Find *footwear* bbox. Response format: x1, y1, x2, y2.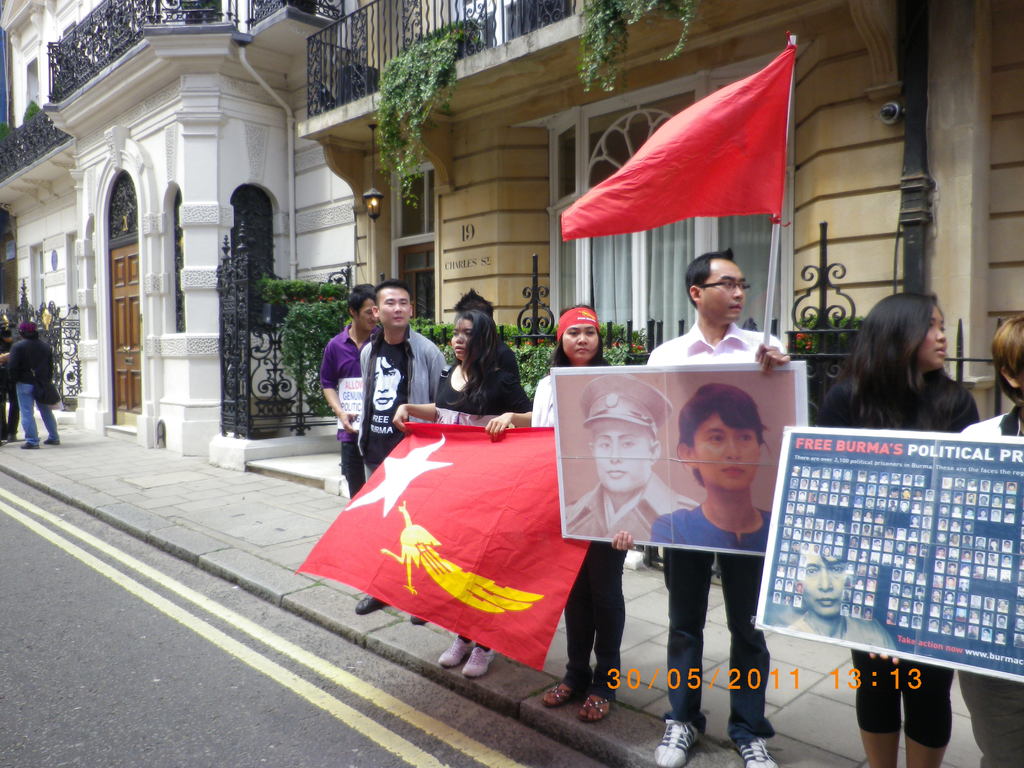
45, 436, 65, 447.
